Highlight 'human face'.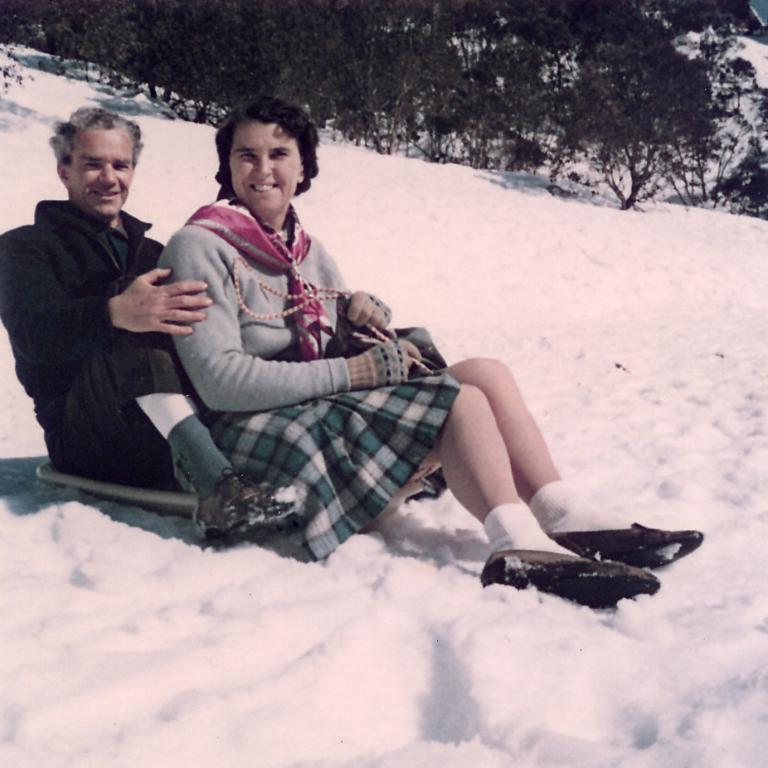
Highlighted region: region(70, 125, 139, 218).
